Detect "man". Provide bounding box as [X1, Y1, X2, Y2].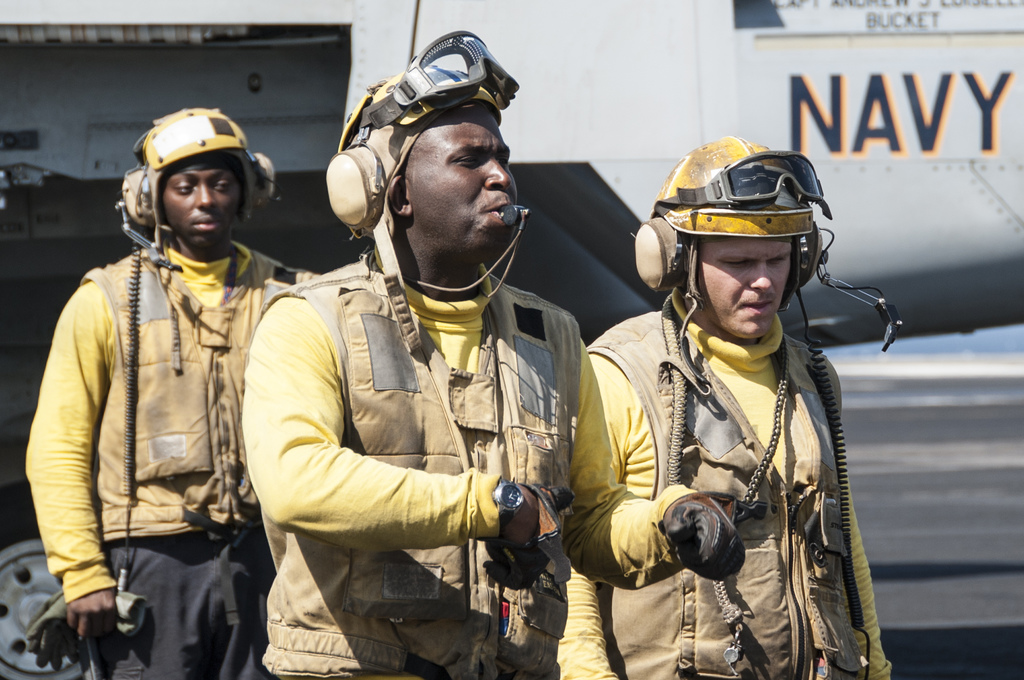
[246, 33, 749, 679].
